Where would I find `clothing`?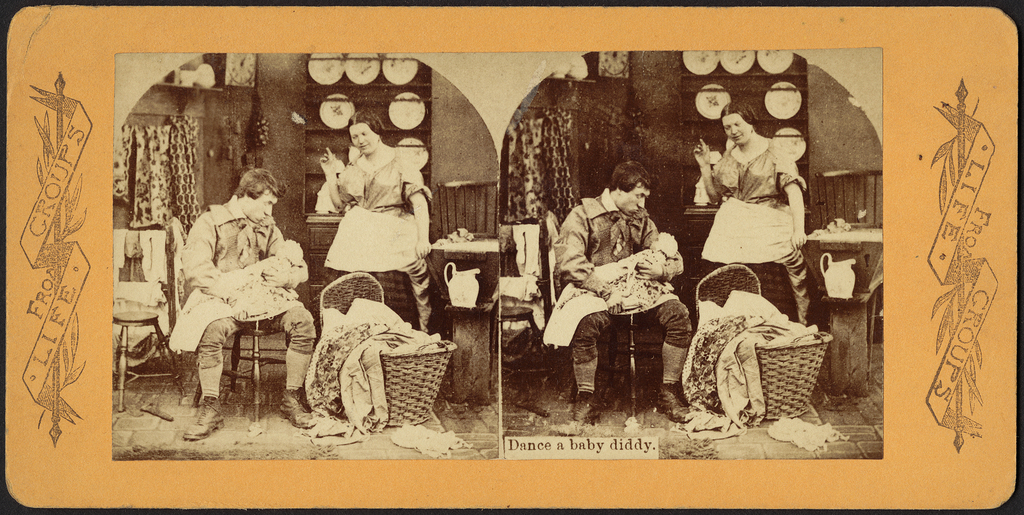
At 552,190,694,398.
